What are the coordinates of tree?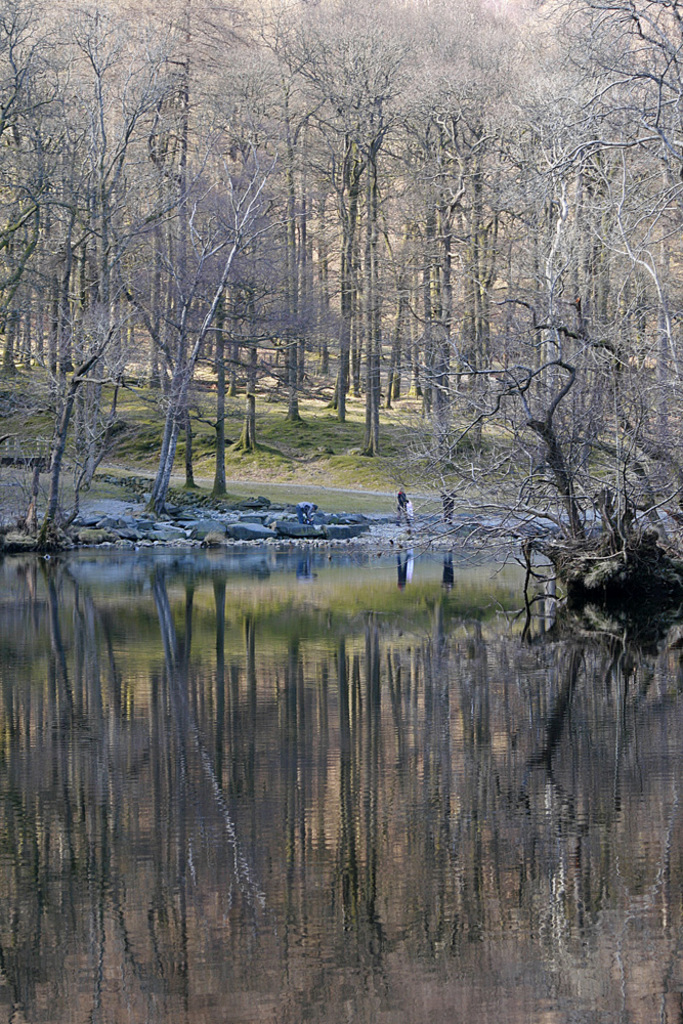
rect(0, 0, 312, 512).
